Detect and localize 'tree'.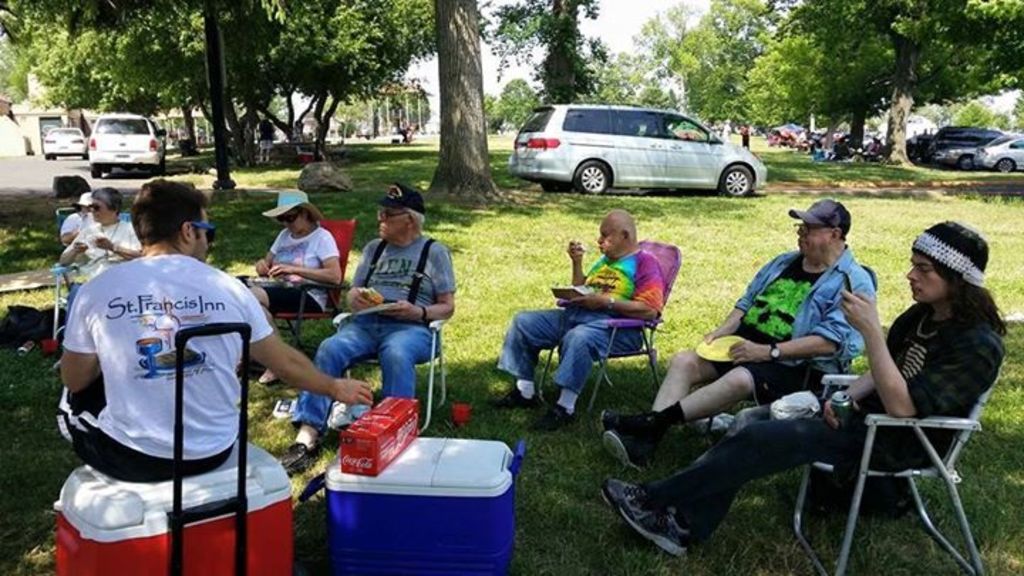
Localized at [0,0,432,192].
